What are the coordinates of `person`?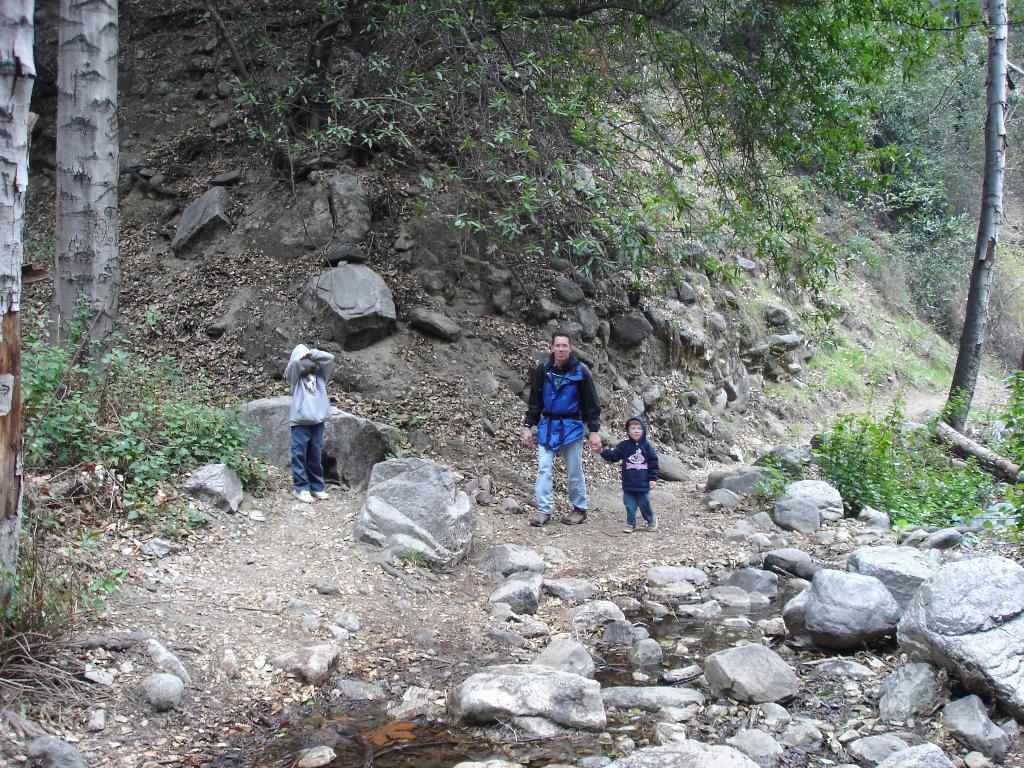
589 420 657 533.
